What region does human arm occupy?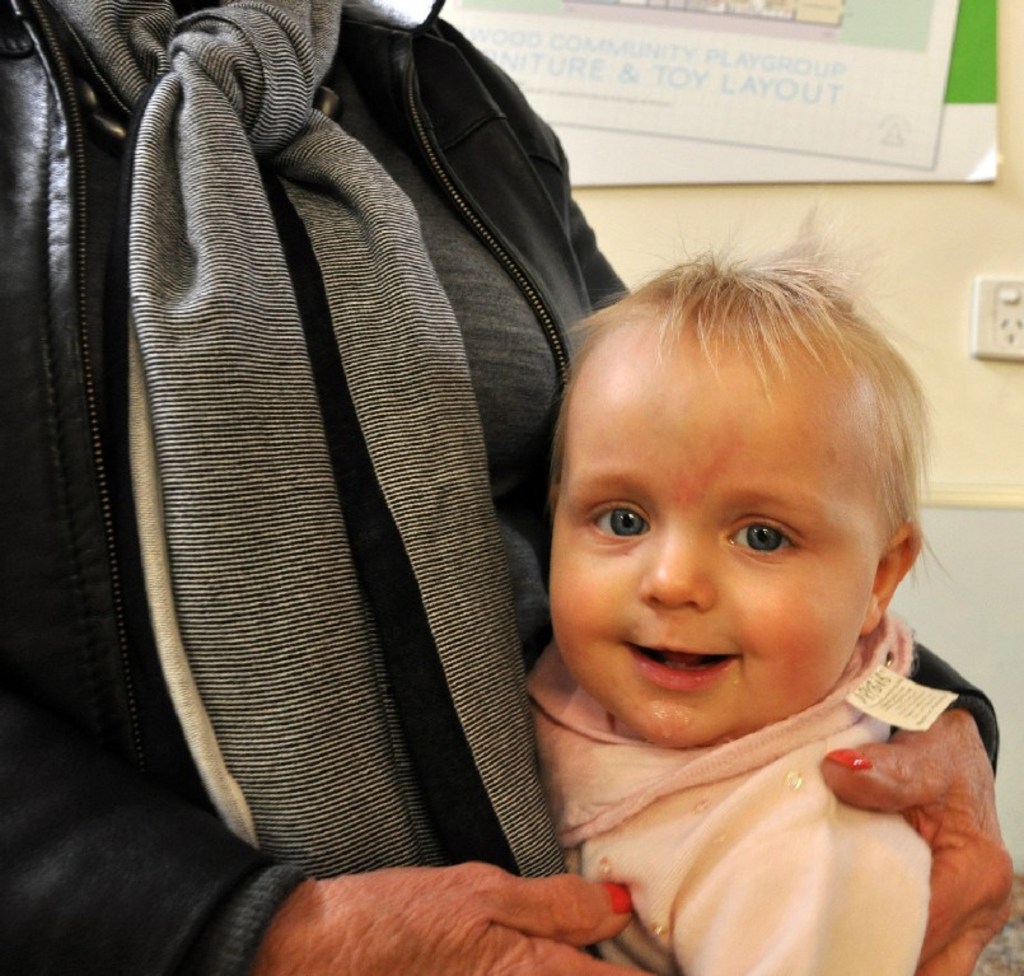
567,190,1014,975.
